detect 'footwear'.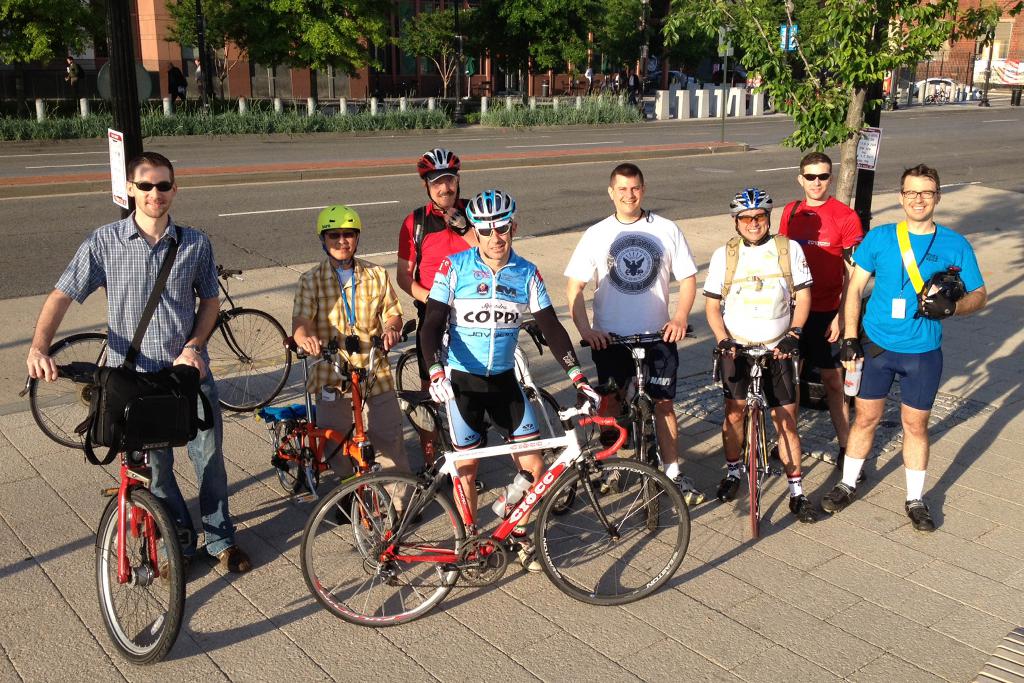
Detected at [719, 474, 738, 502].
